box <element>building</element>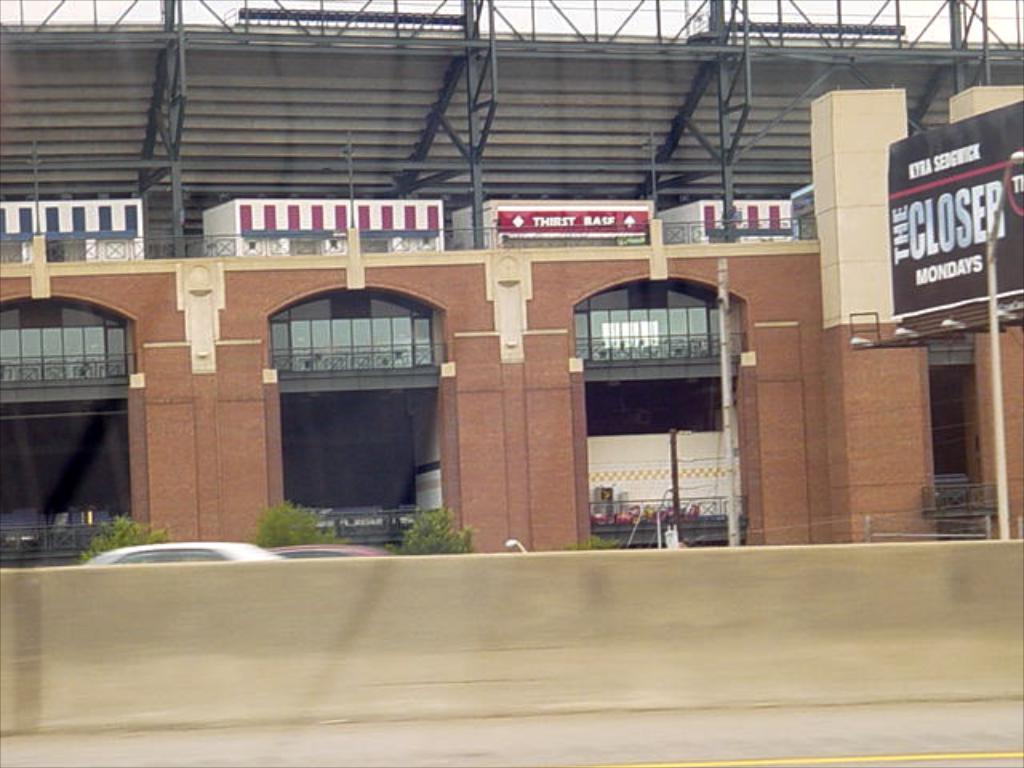
[0, 0, 1022, 568]
